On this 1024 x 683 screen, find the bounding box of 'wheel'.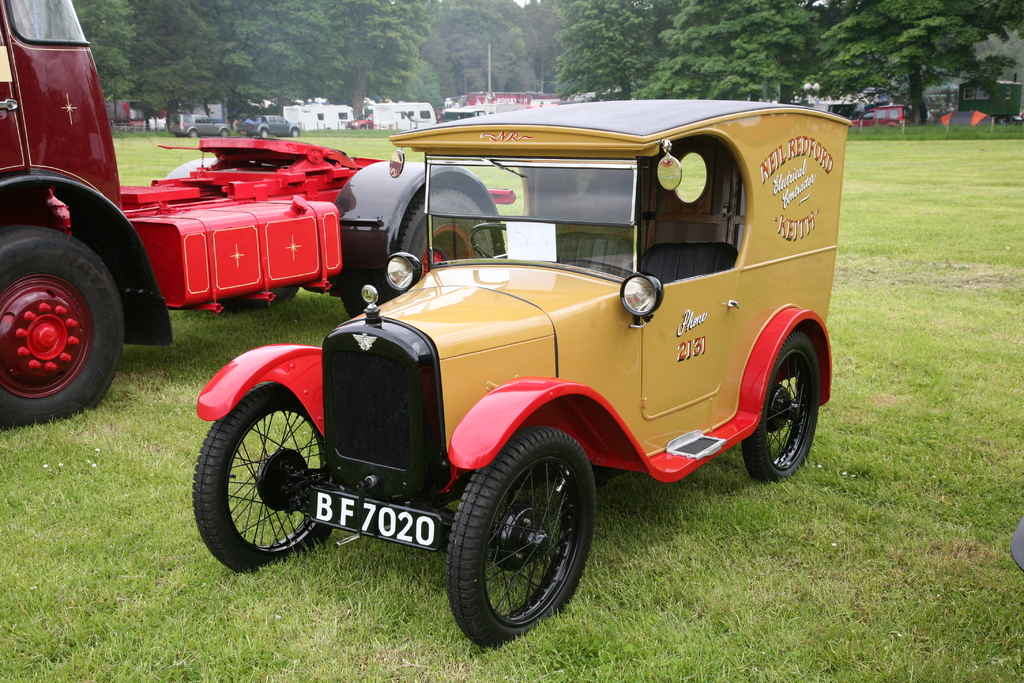
Bounding box: (292, 126, 301, 138).
